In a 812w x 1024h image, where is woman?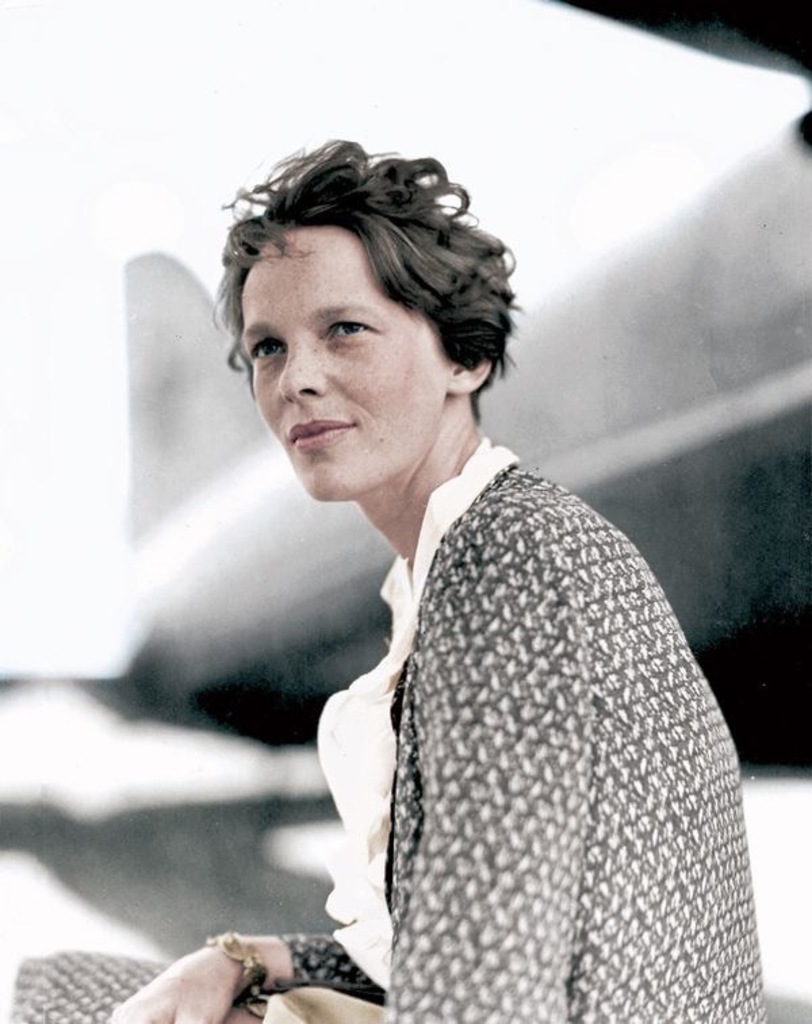
l=215, t=165, r=743, b=1023.
